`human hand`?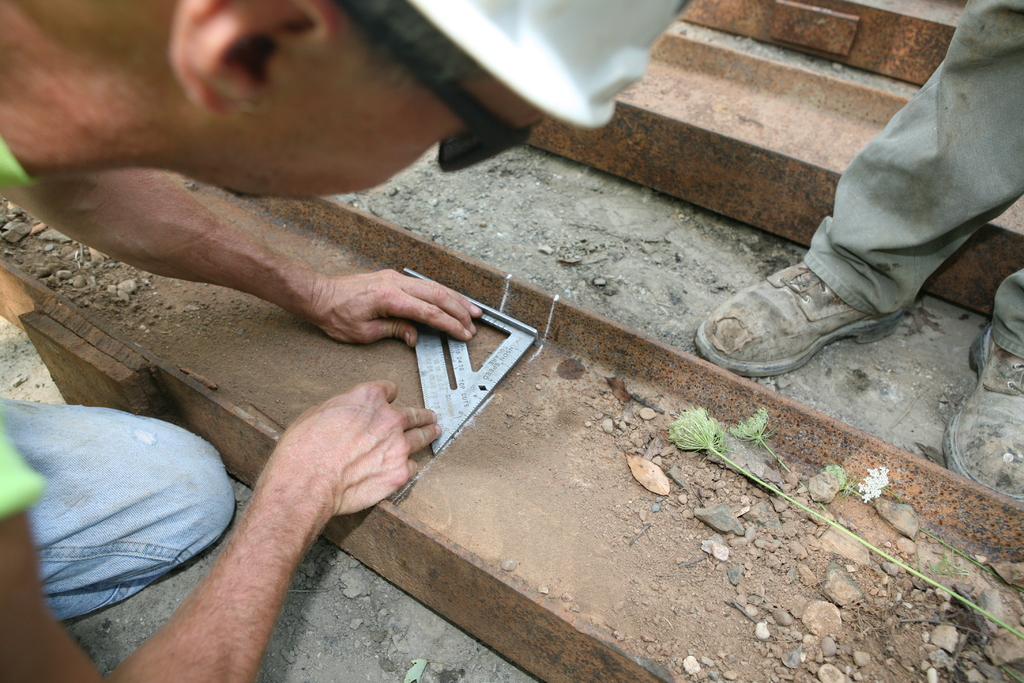
(left=271, top=258, right=498, bottom=362)
